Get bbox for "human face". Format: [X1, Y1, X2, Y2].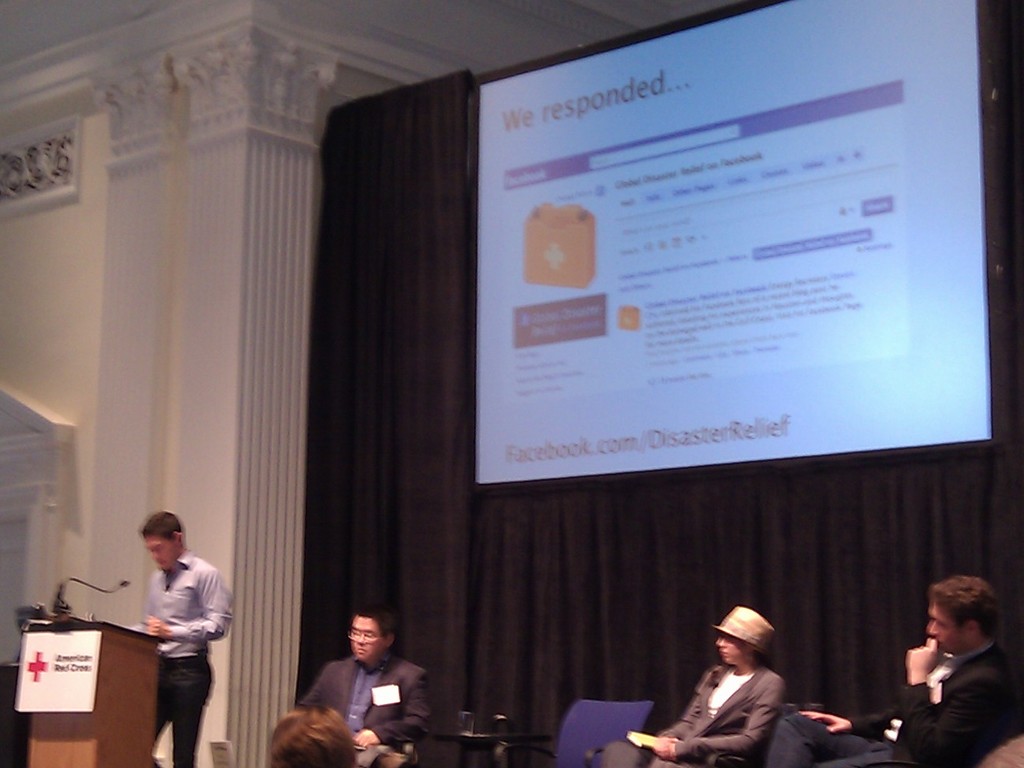
[352, 613, 383, 668].
